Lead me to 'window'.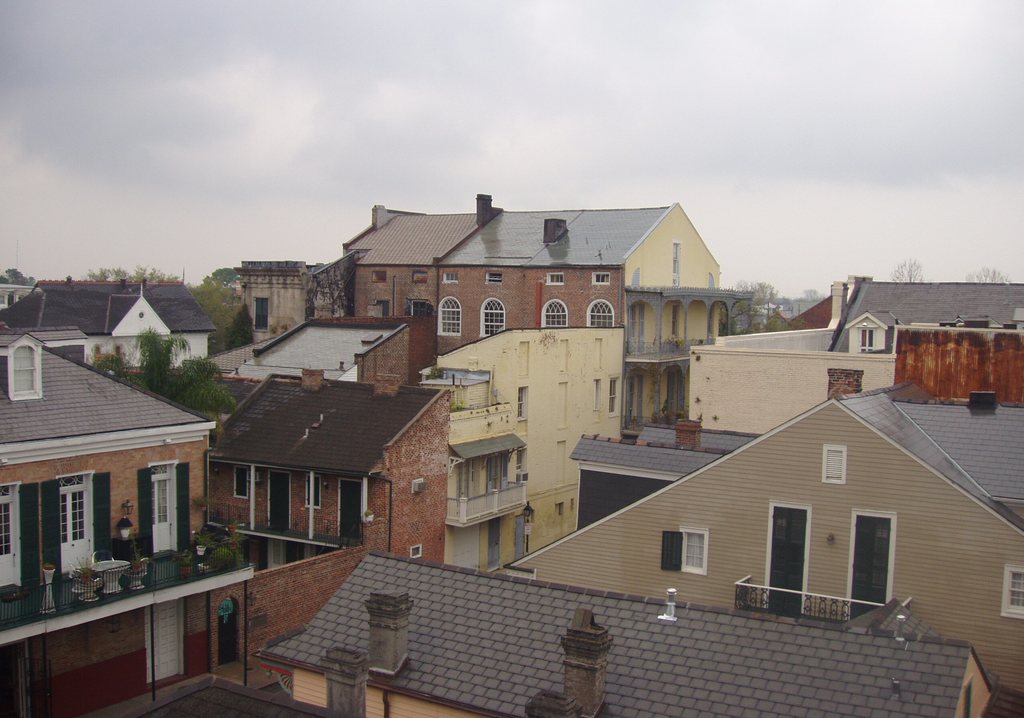
Lead to 230, 465, 247, 497.
